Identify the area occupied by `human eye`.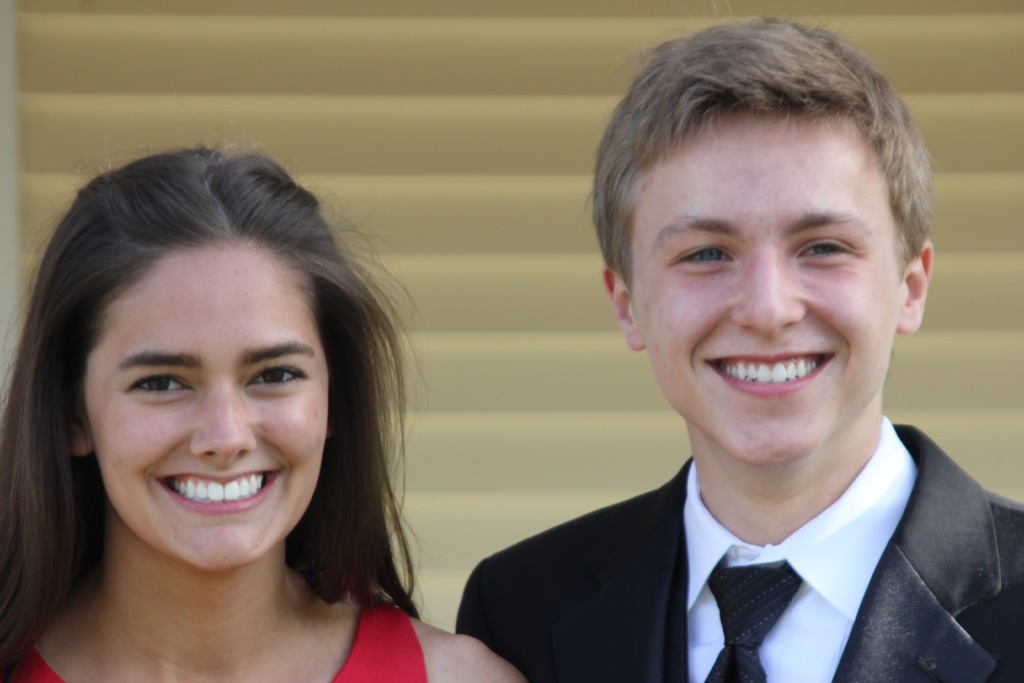
Area: BBox(669, 240, 738, 279).
